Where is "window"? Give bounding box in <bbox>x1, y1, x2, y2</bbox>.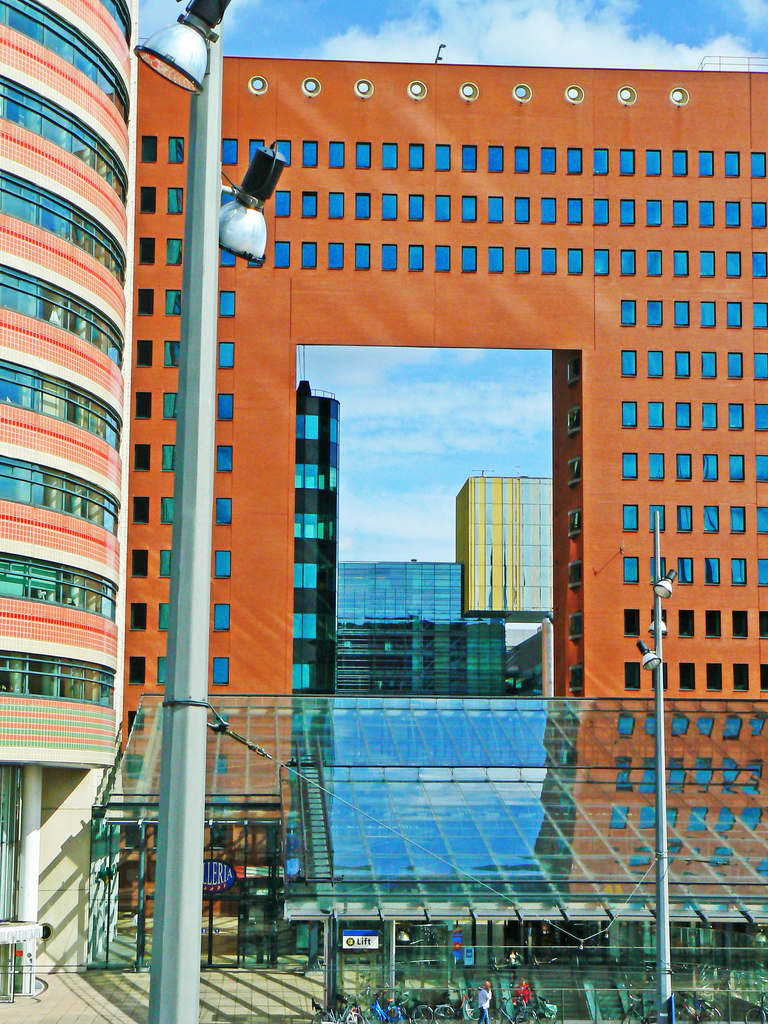
<bbox>132, 552, 148, 577</bbox>.
